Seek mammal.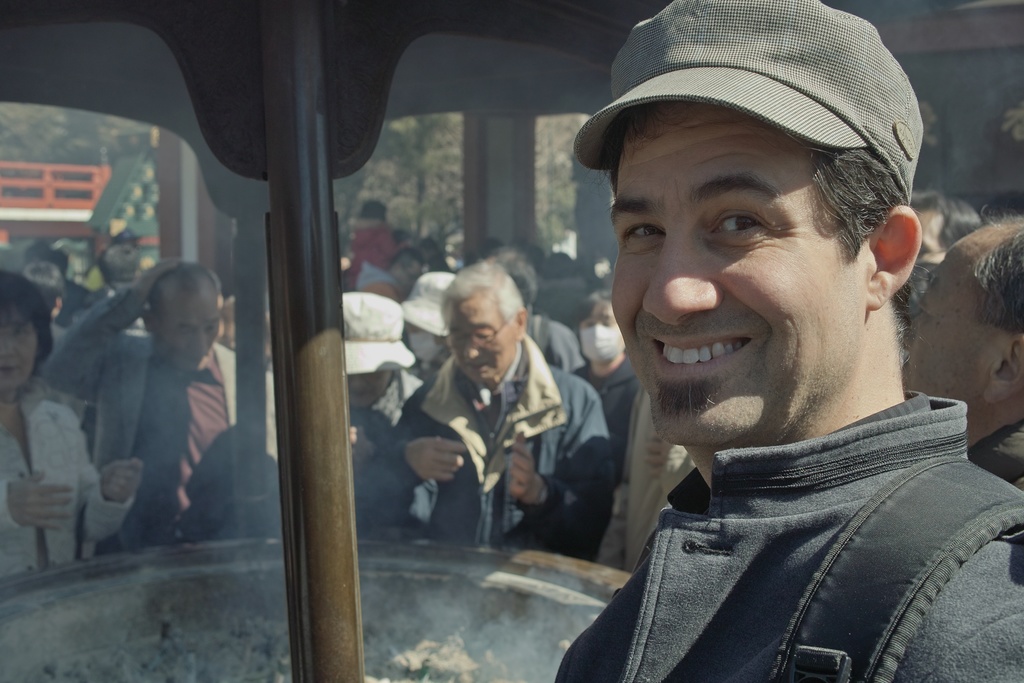
899, 201, 1023, 499.
